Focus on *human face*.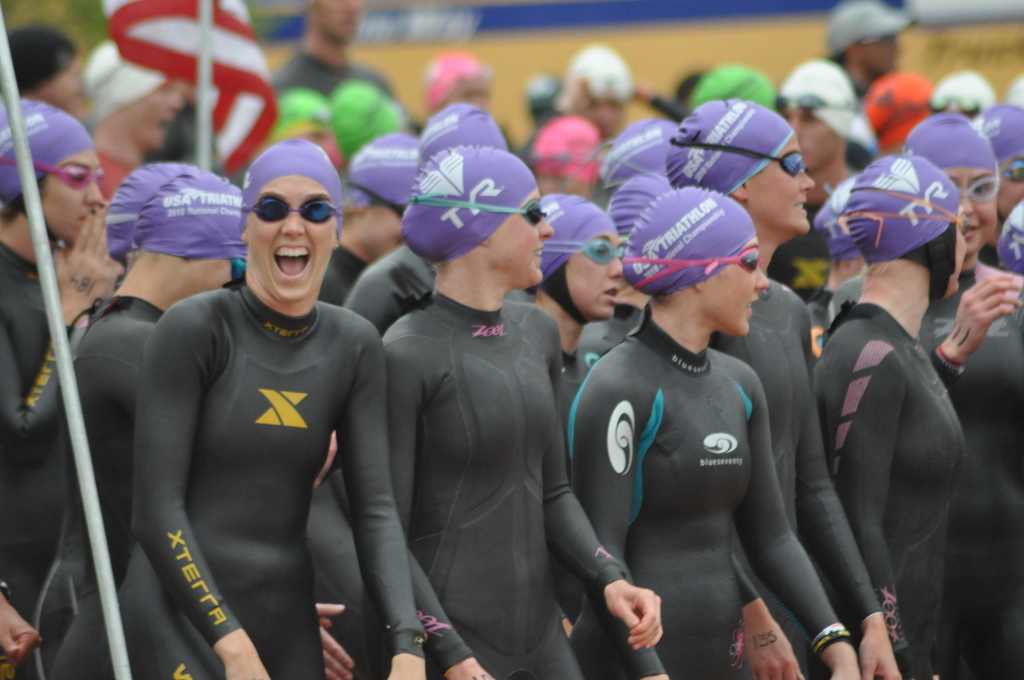
Focused at x1=485, y1=184, x2=550, y2=295.
